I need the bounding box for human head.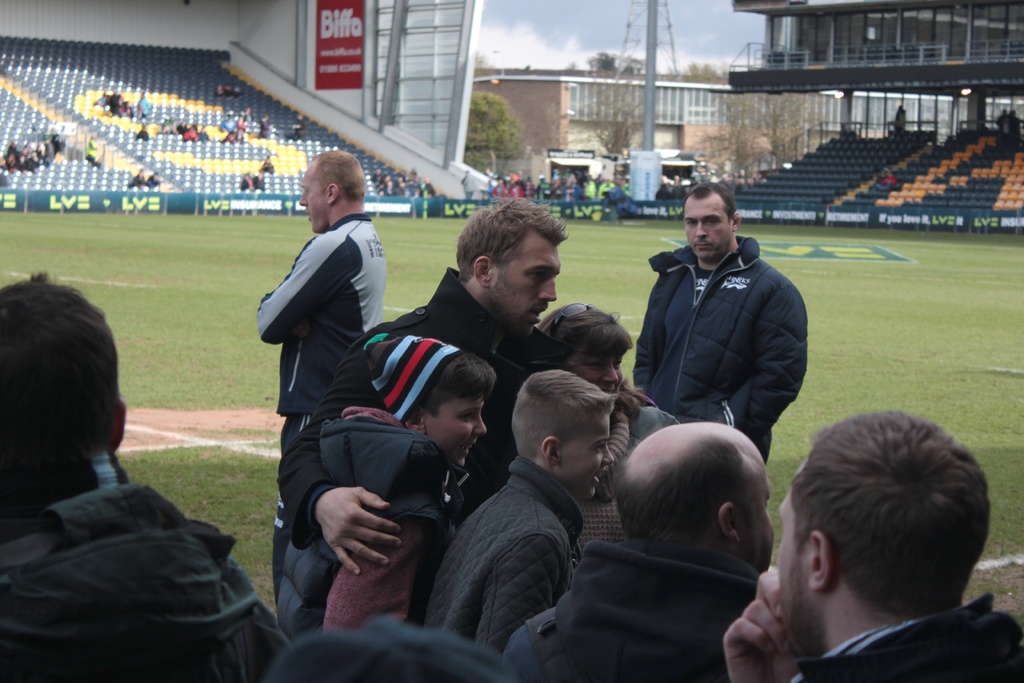
Here it is: bbox=[678, 179, 744, 260].
